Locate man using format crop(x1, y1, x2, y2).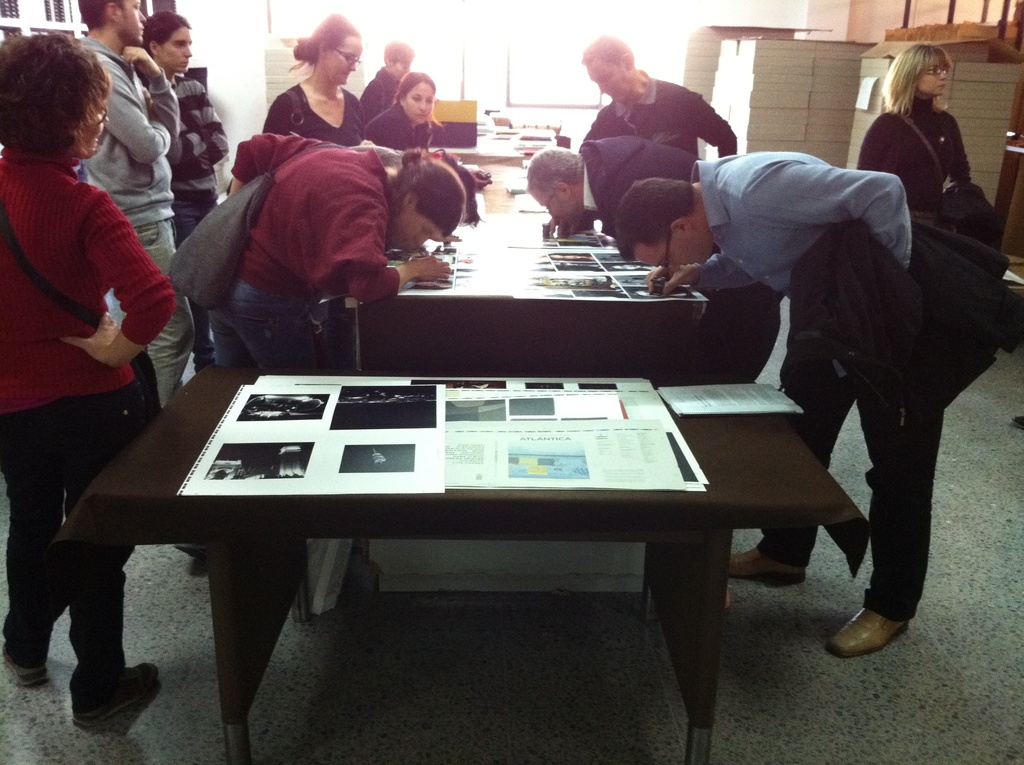
crop(155, 124, 461, 425).
